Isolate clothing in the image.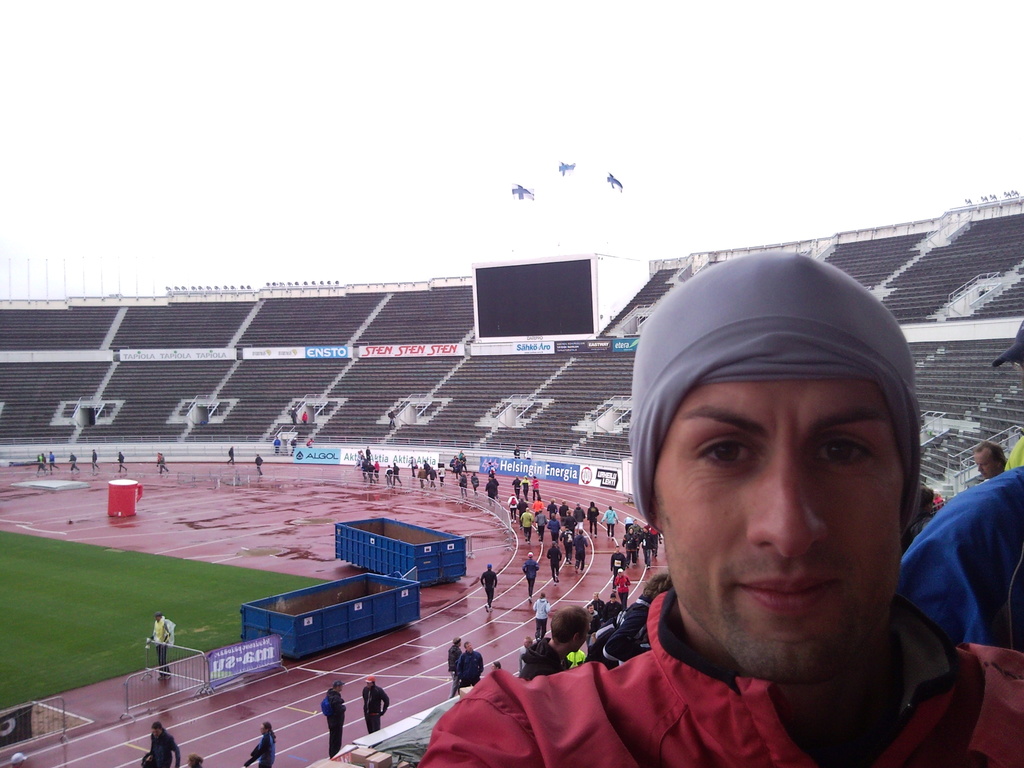
Isolated region: 290 413 298 420.
